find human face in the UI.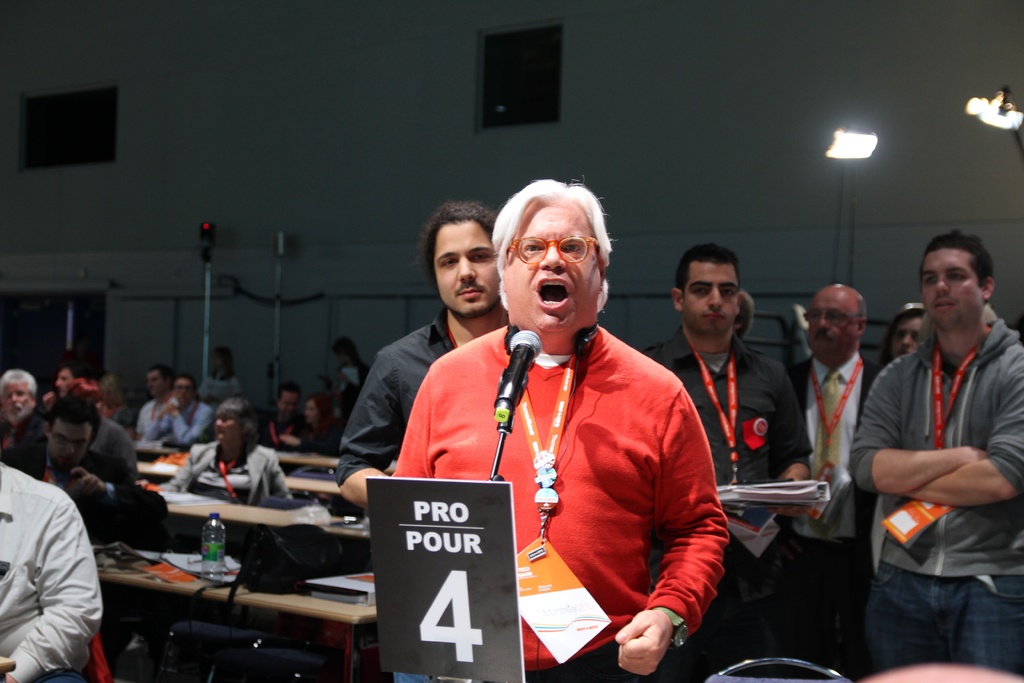
UI element at (left=502, top=200, right=602, bottom=336).
